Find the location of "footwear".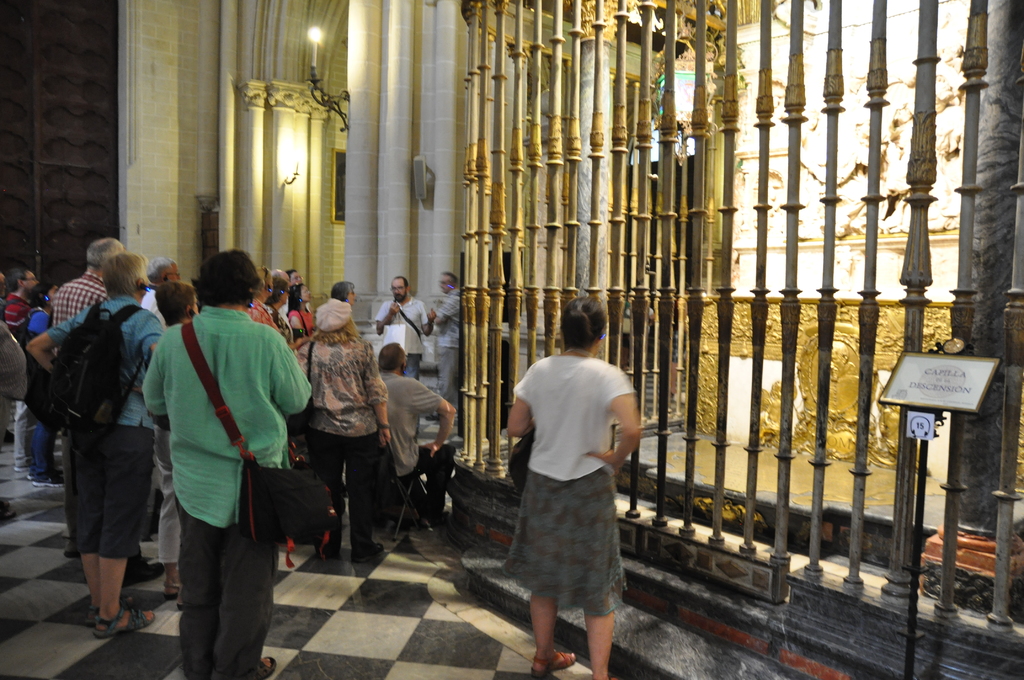
Location: <bbox>61, 535, 83, 562</bbox>.
